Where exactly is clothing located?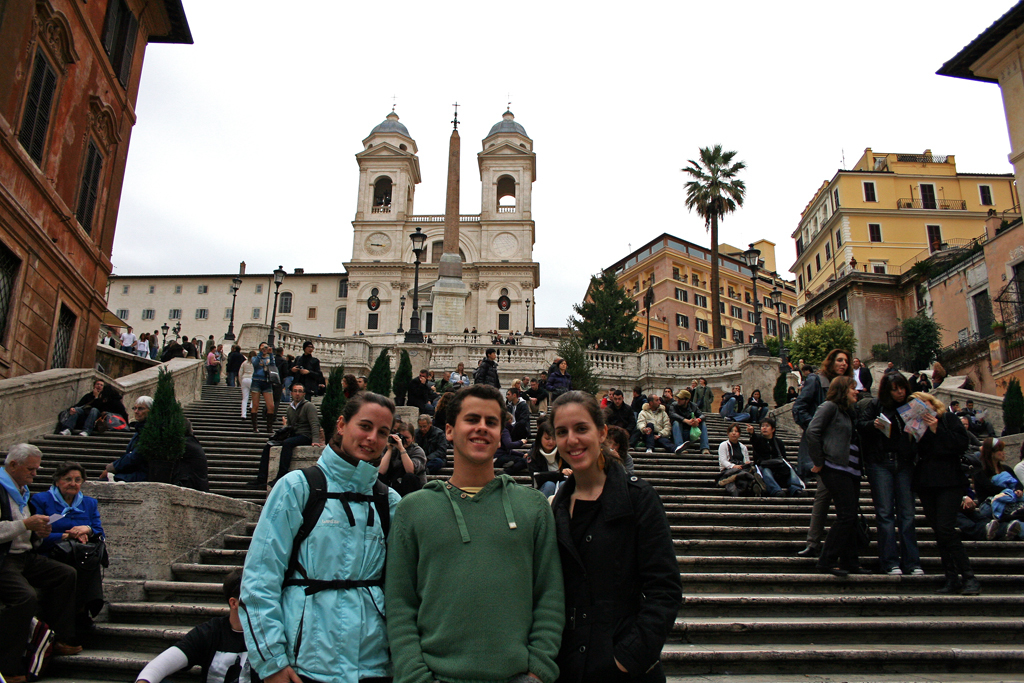
Its bounding box is [x1=0, y1=464, x2=50, y2=682].
